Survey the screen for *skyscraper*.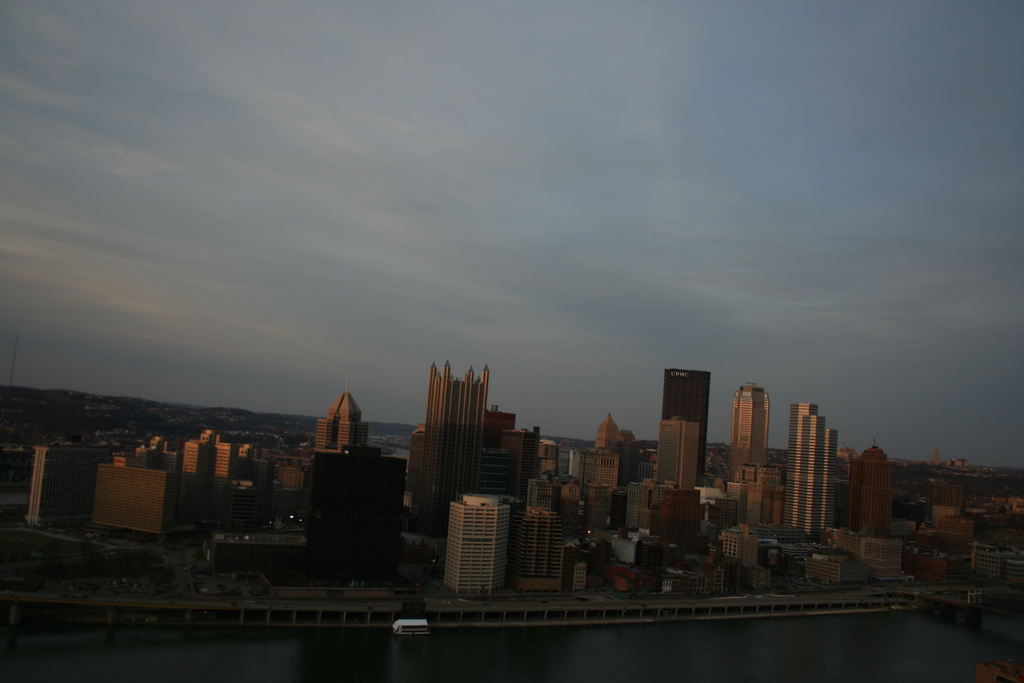
Survey found: locate(731, 388, 776, 475).
